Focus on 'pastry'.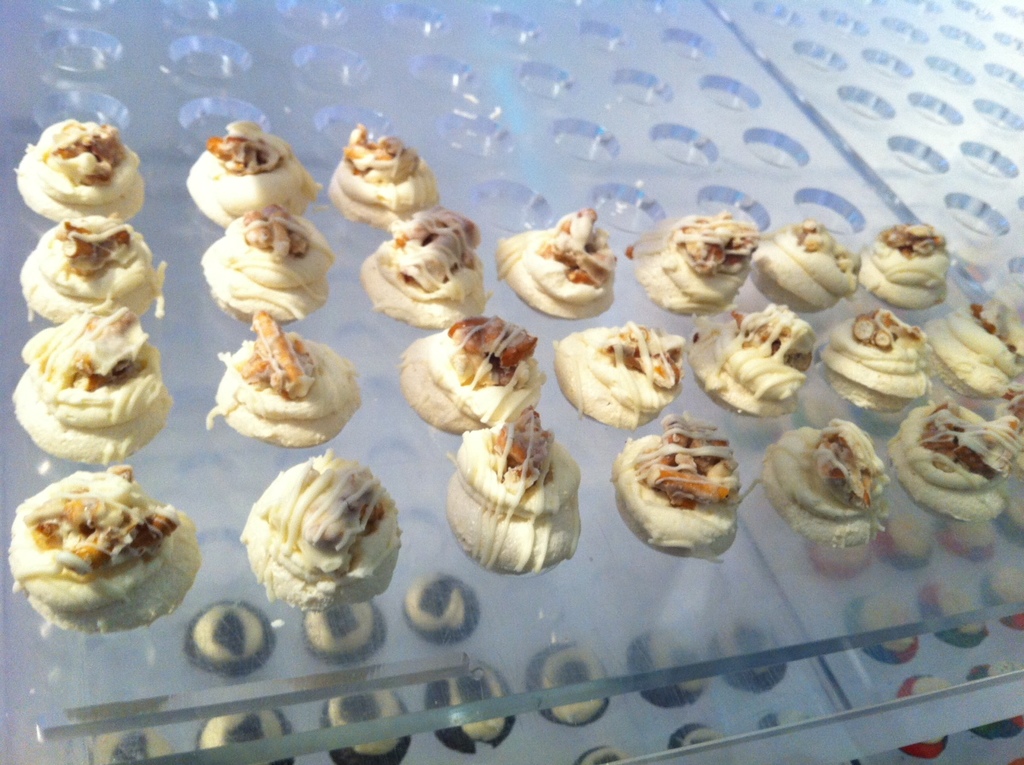
Focused at pyautogui.locateOnScreen(422, 661, 516, 752).
